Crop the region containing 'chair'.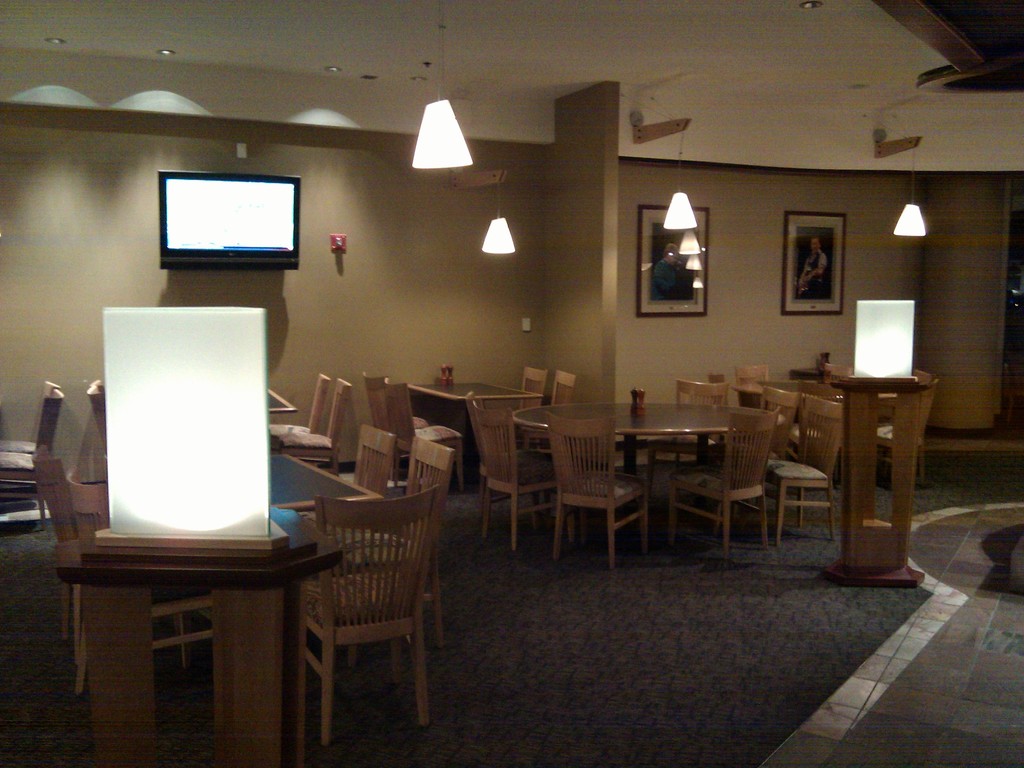
Crop region: 30:454:79:661.
